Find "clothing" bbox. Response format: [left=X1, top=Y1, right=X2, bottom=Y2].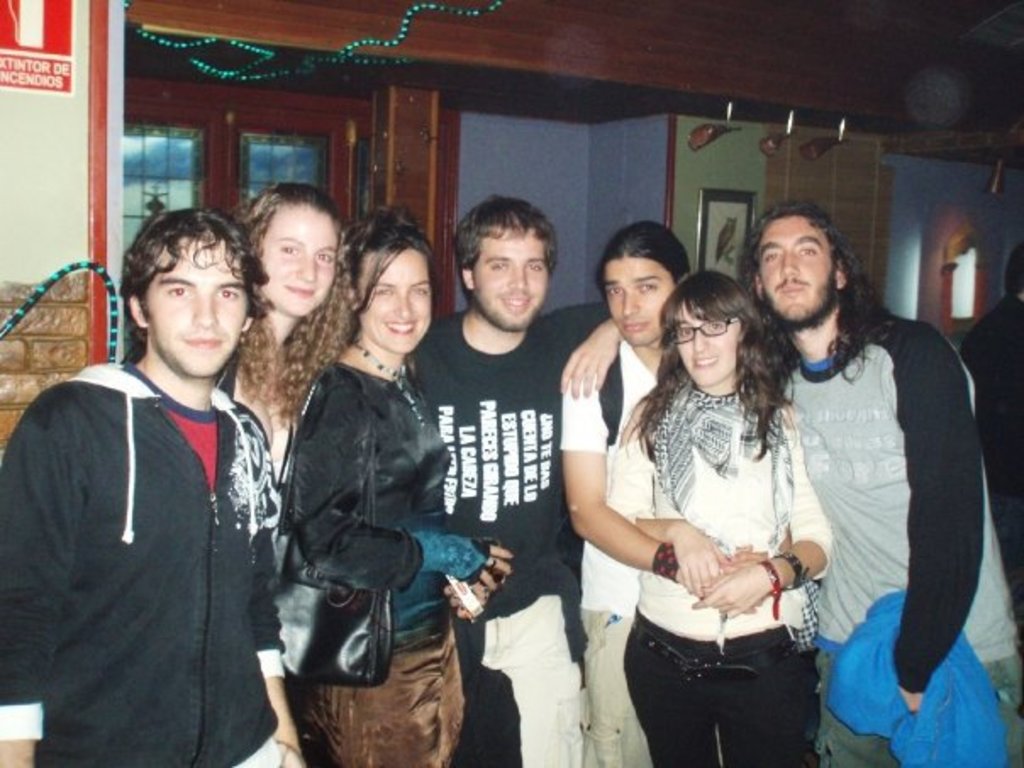
[left=561, top=336, right=710, bottom=766].
